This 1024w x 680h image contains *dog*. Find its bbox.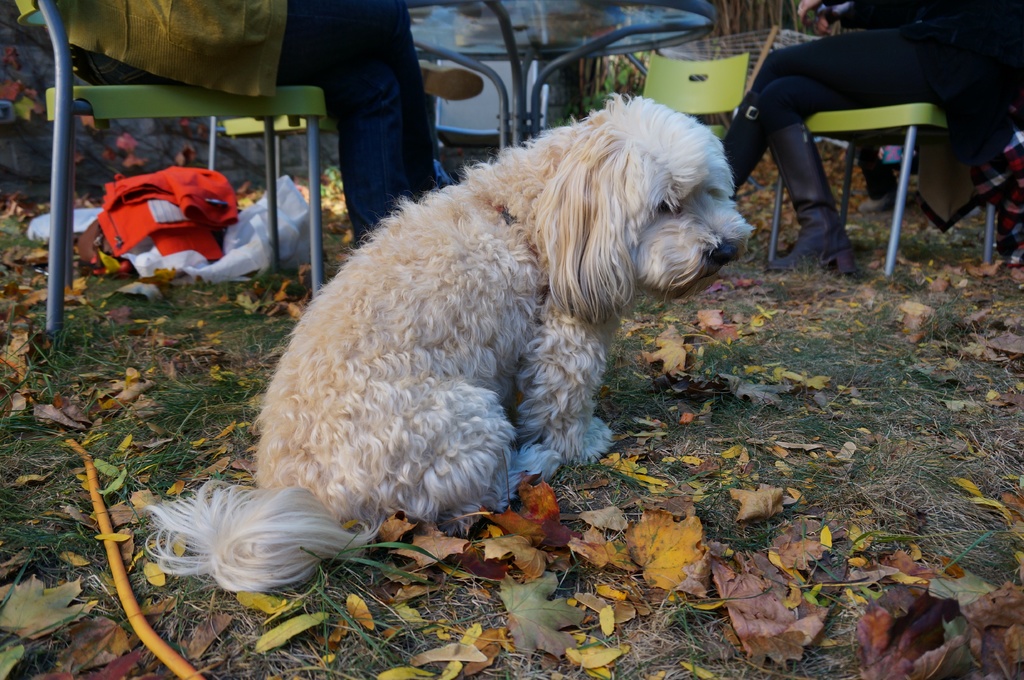
box(144, 93, 759, 594).
